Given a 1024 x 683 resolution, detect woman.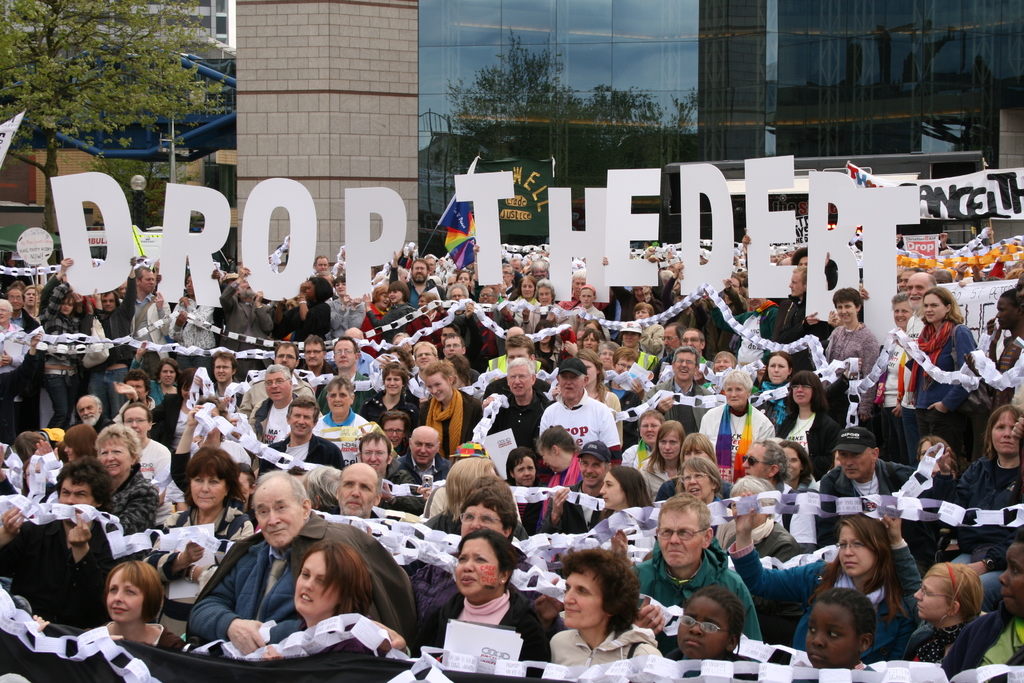
left=26, top=554, right=189, bottom=662.
